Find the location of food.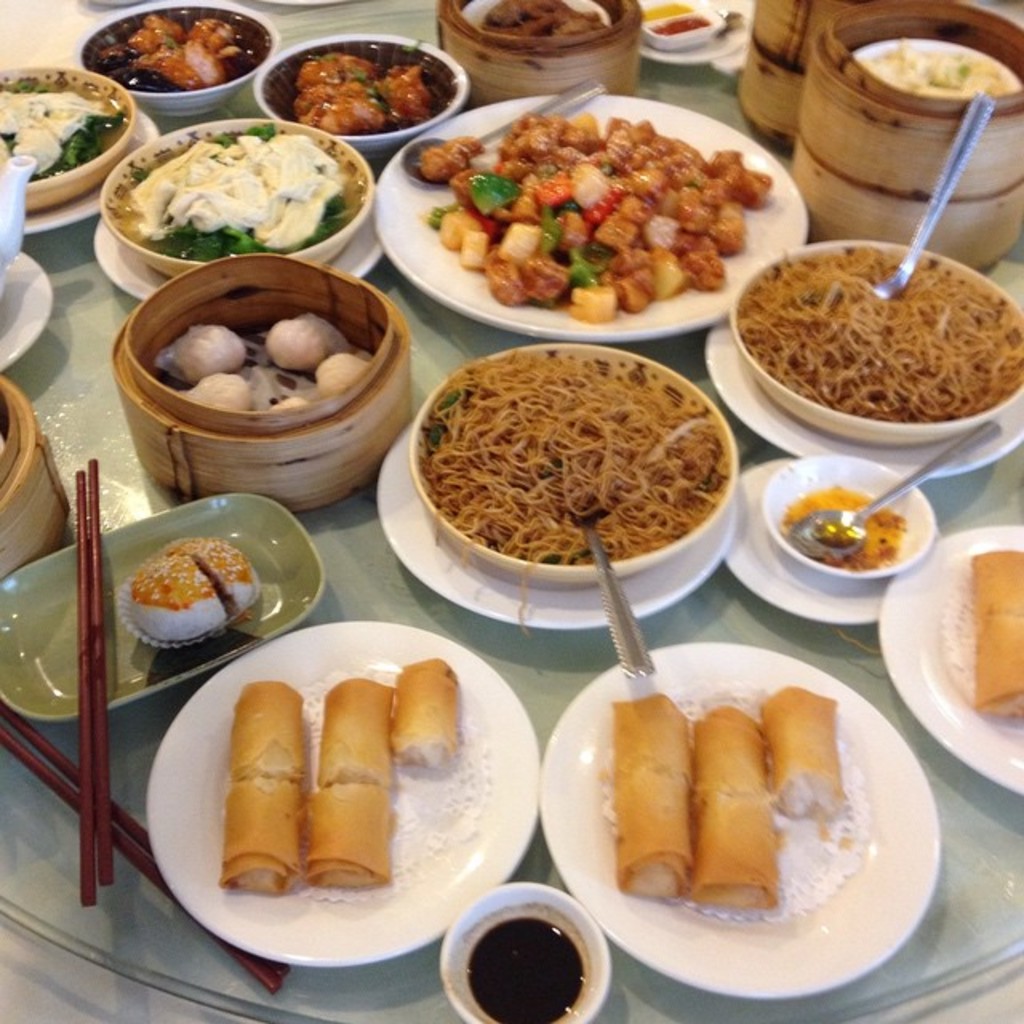
Location: [left=314, top=677, right=398, bottom=778].
